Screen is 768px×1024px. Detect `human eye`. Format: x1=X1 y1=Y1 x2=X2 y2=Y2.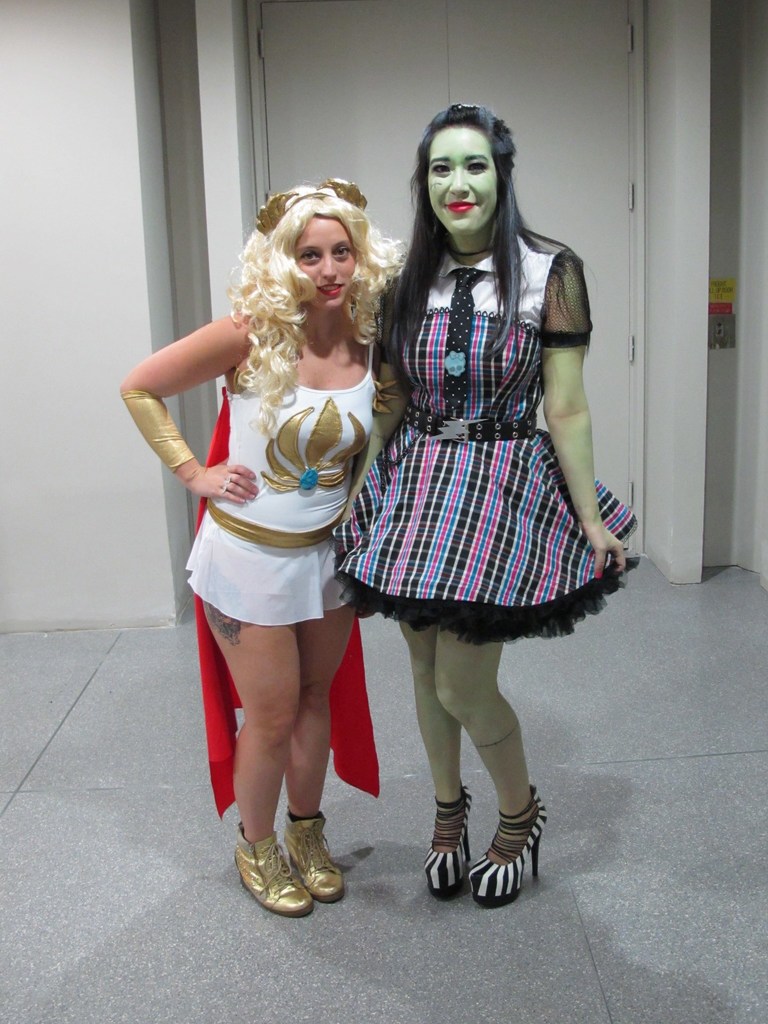
x1=431 y1=159 x2=453 y2=180.
